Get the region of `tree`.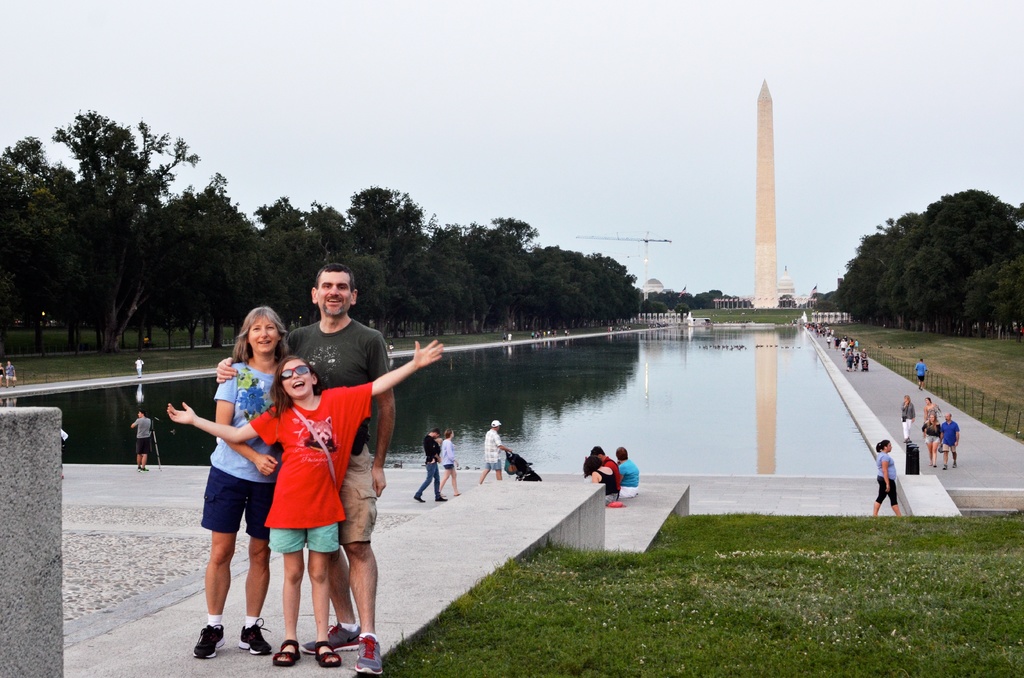
locate(638, 298, 667, 321).
